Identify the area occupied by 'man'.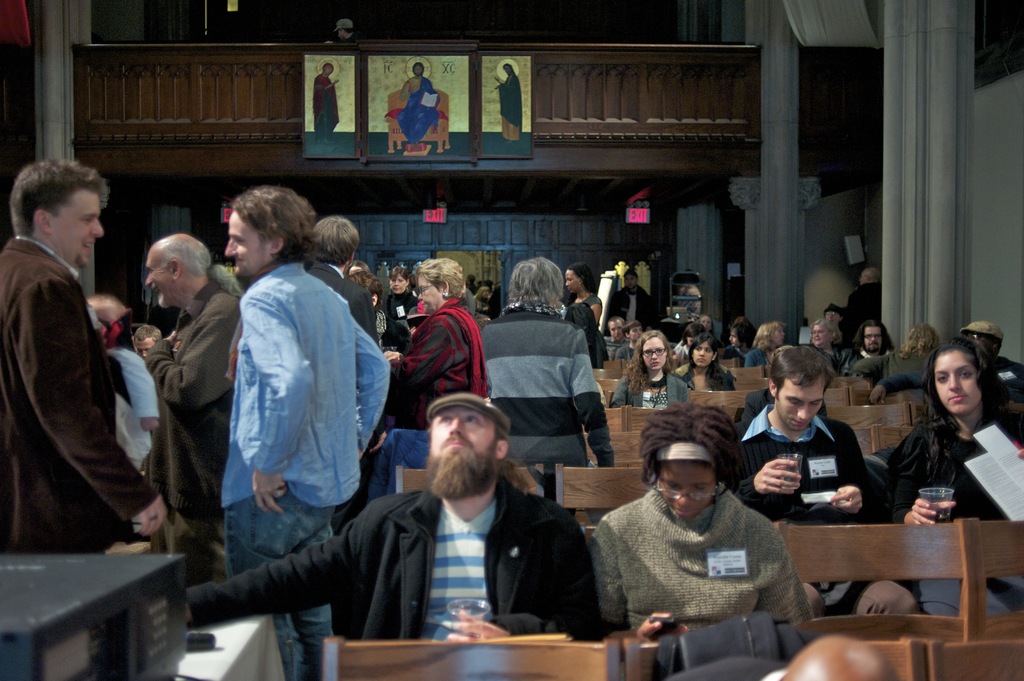
Area: box=[314, 62, 342, 140].
